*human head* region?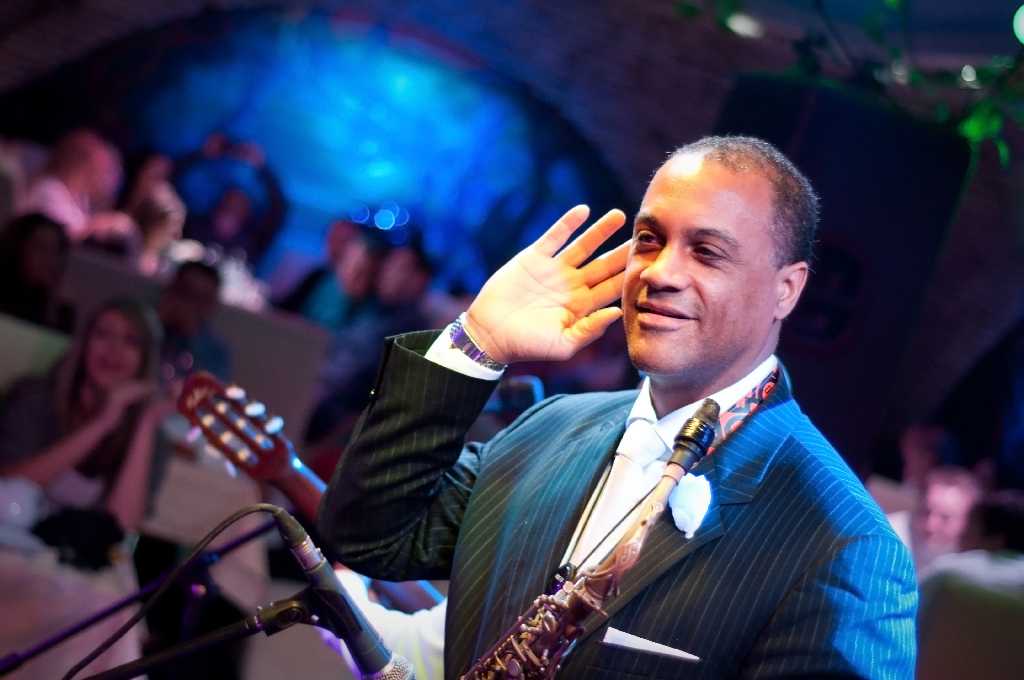
left=913, top=470, right=982, bottom=554
